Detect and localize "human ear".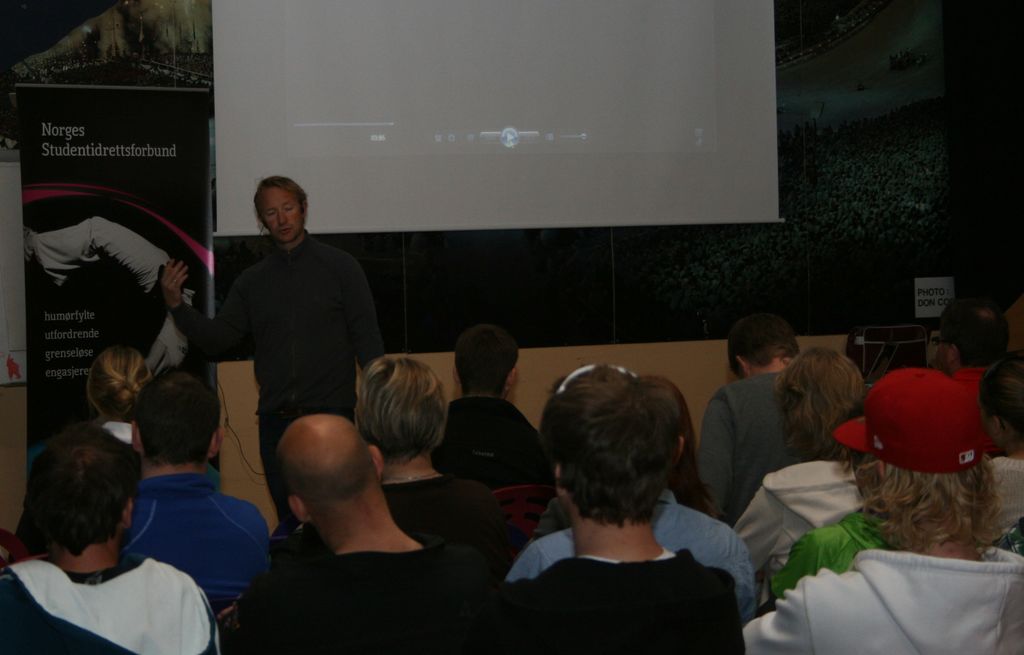
Localized at (369, 441, 384, 483).
